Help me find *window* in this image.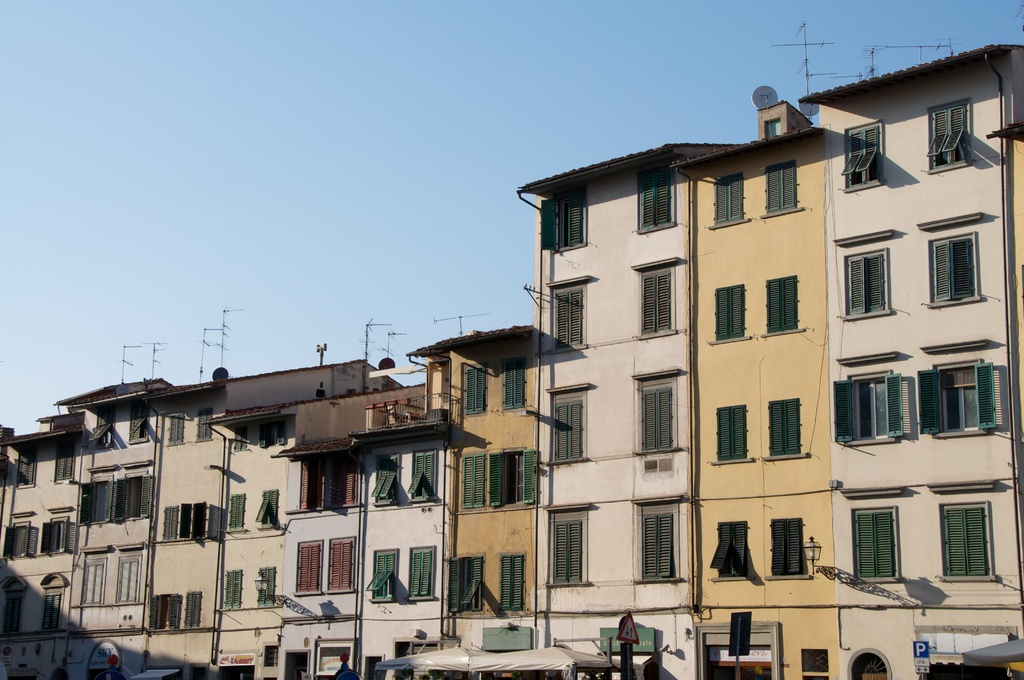
Found it: pyautogui.locateOnScreen(933, 239, 978, 300).
